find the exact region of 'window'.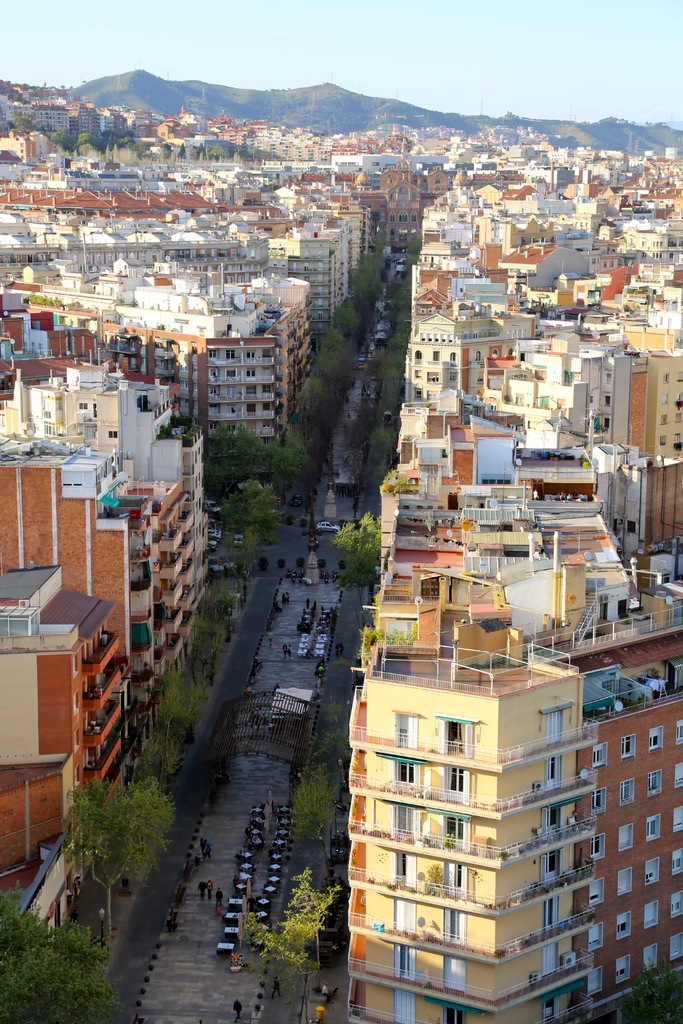
Exact region: 589, 878, 609, 911.
